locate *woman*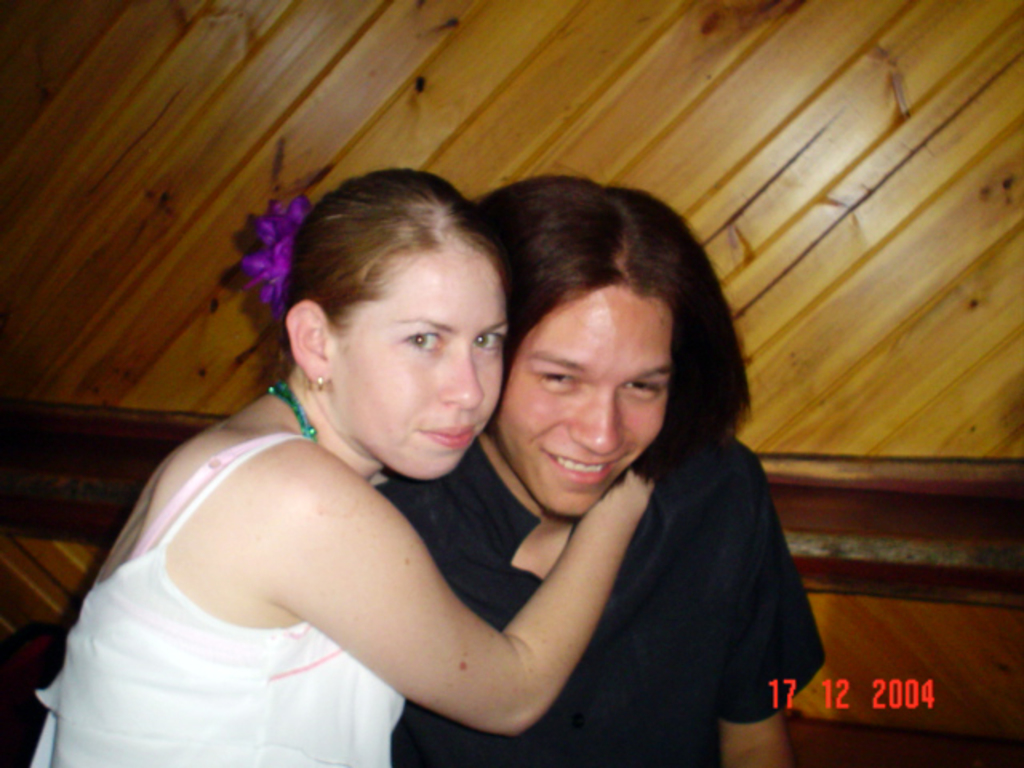
61:141:754:767
